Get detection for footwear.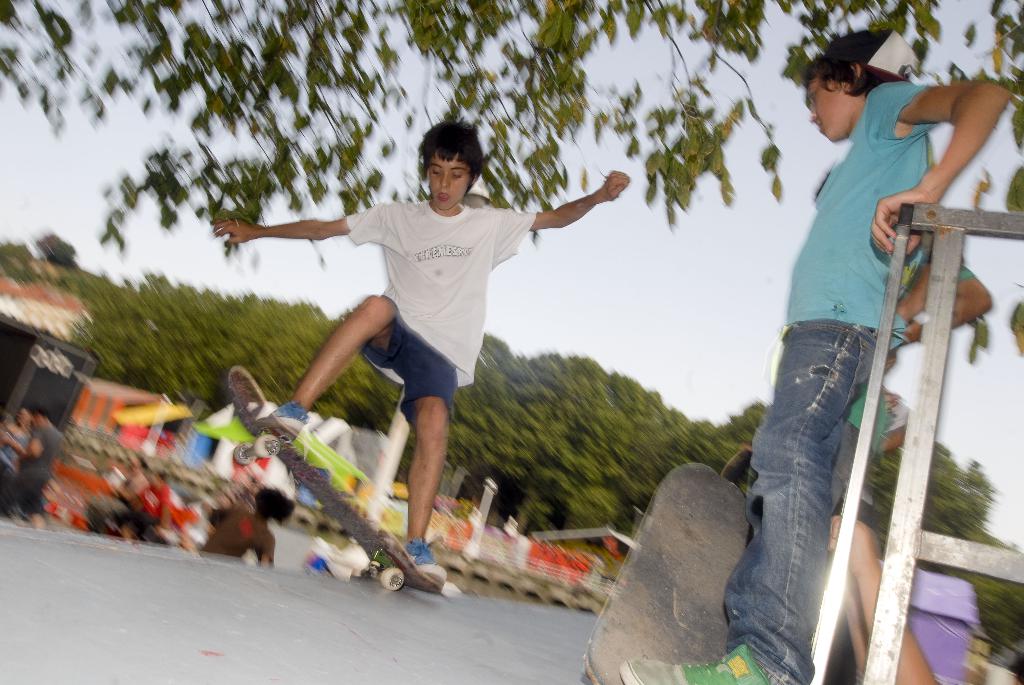
Detection: 260:395:311:440.
